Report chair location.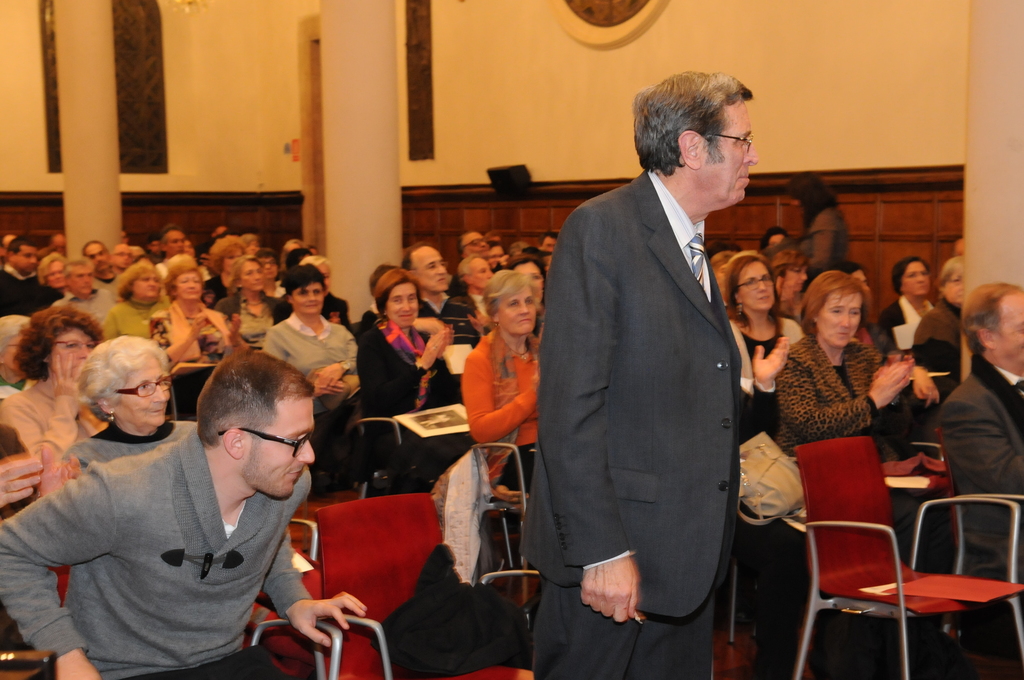
Report: box=[49, 564, 345, 679].
